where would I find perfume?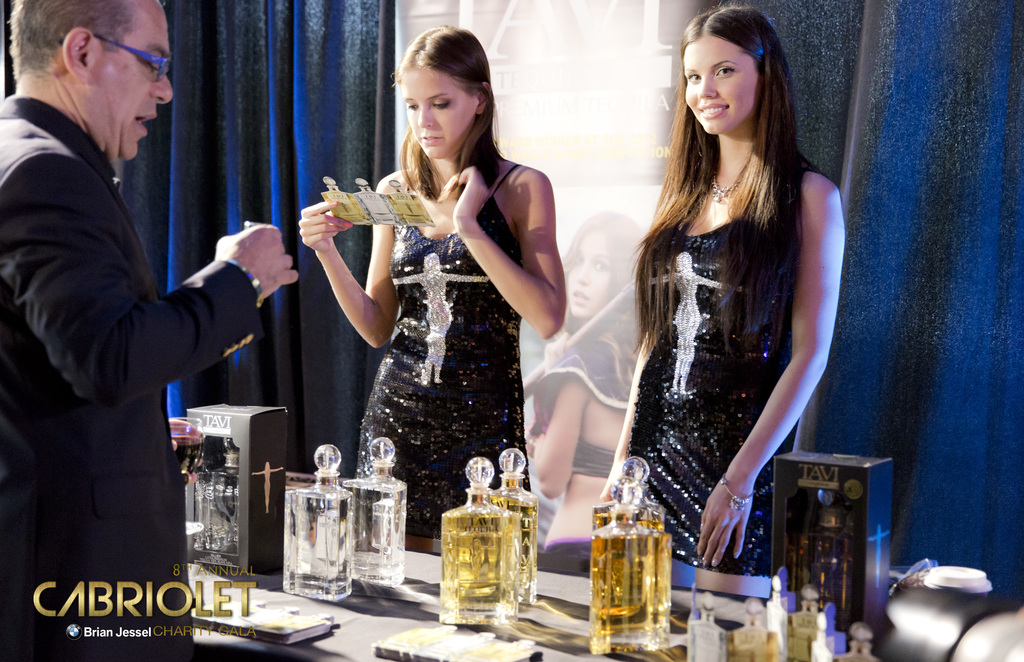
At <bbox>396, 176, 436, 231</bbox>.
